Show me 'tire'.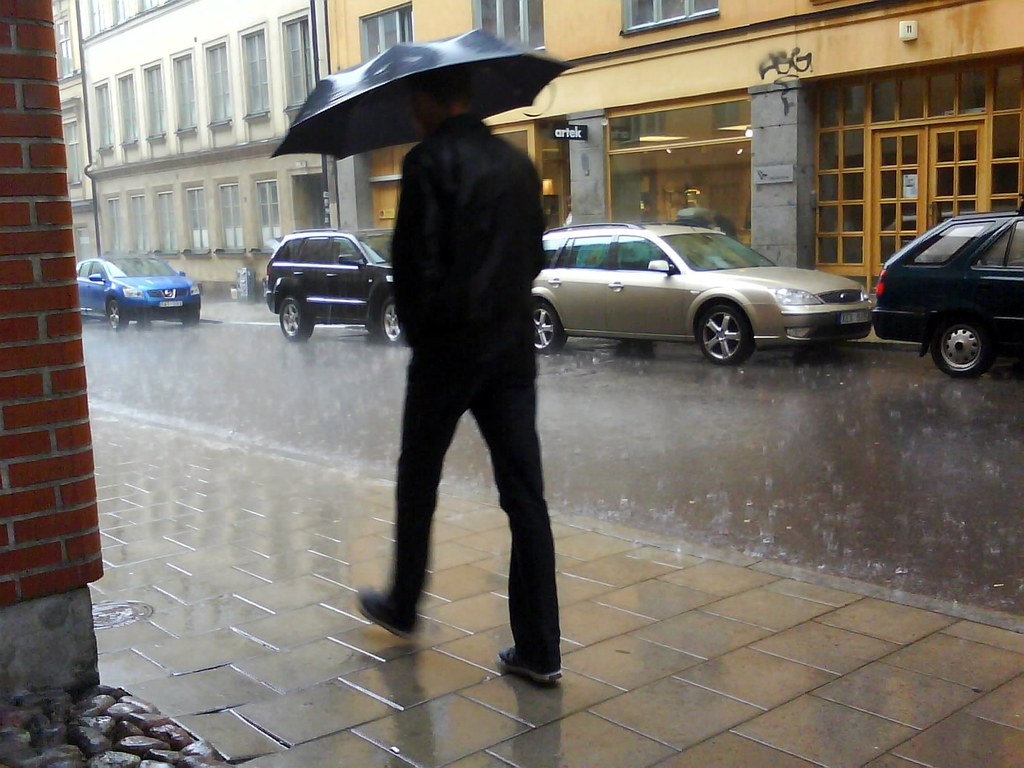
'tire' is here: <bbox>932, 316, 997, 378</bbox>.
